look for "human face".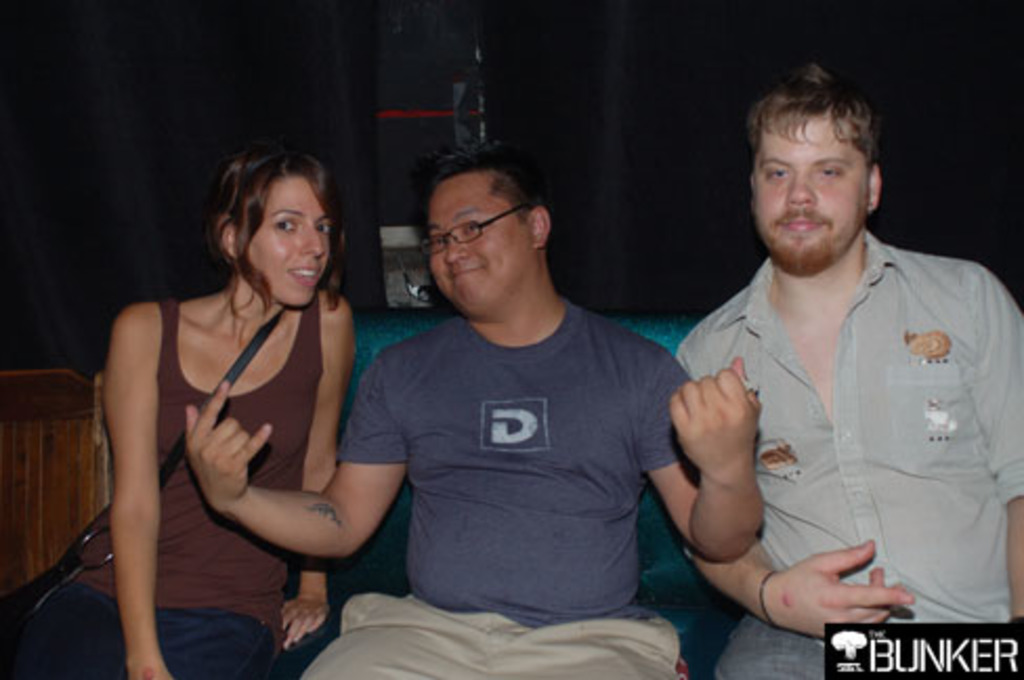
Found: [243,170,334,309].
